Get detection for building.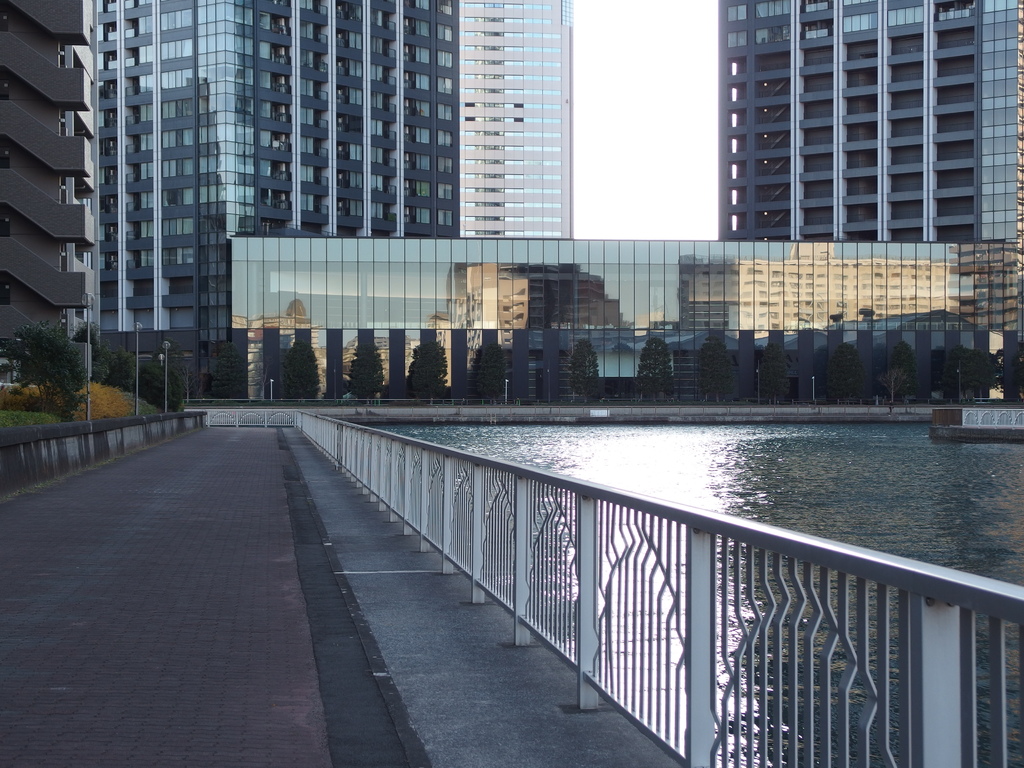
Detection: 0, 0, 96, 378.
